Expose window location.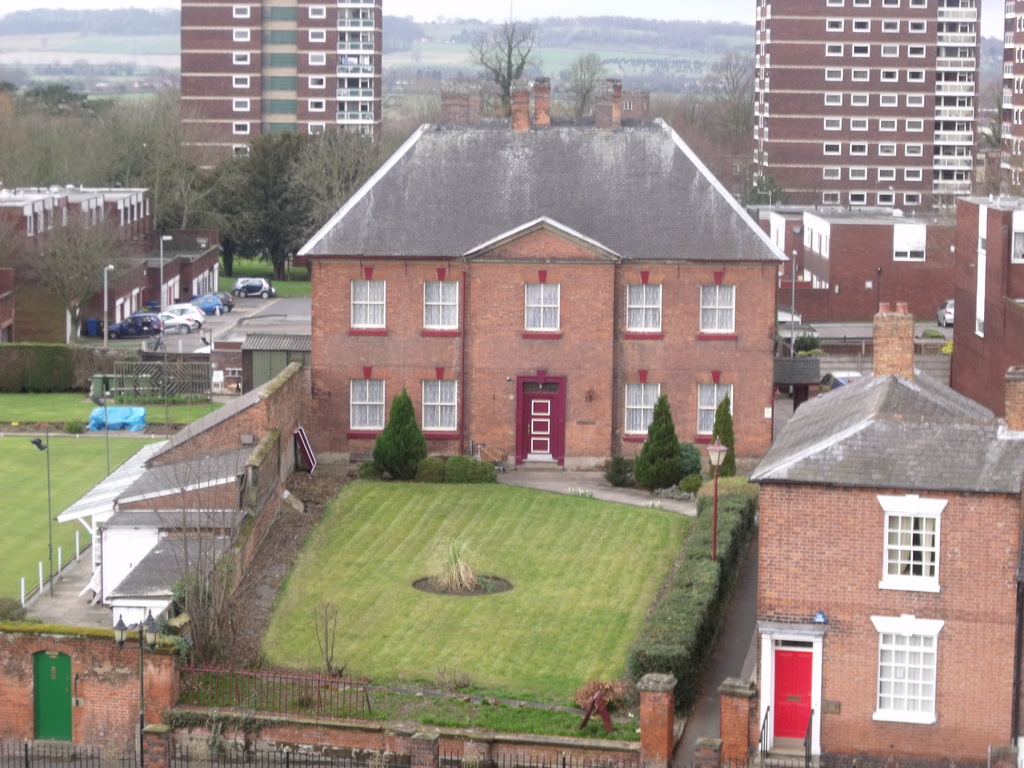
Exposed at 849:189:867:205.
